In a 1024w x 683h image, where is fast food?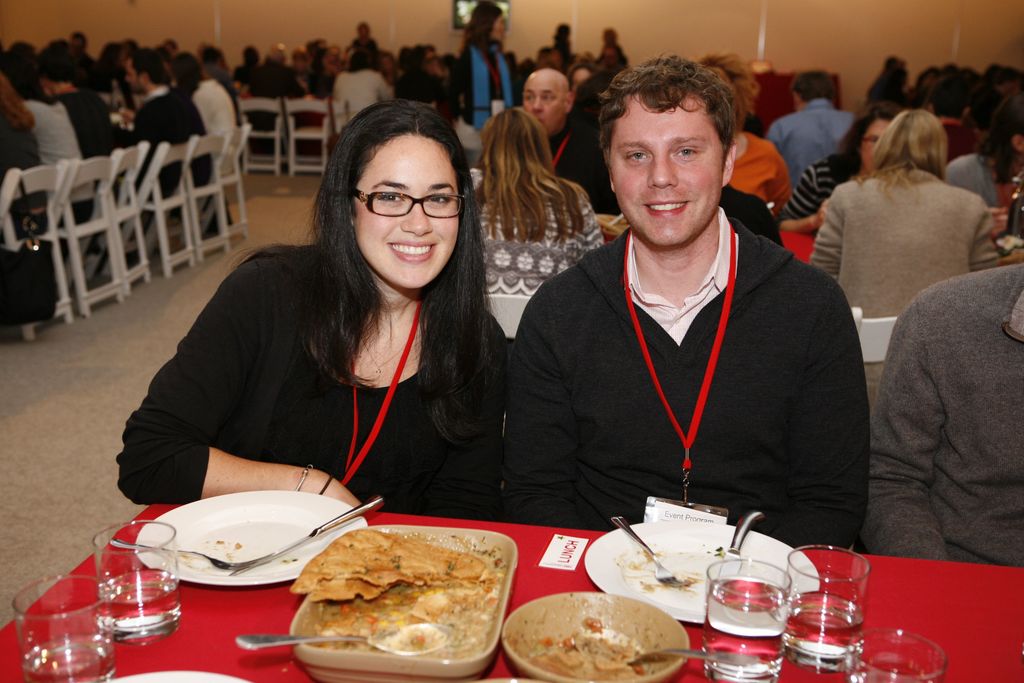
select_region(287, 525, 490, 600).
